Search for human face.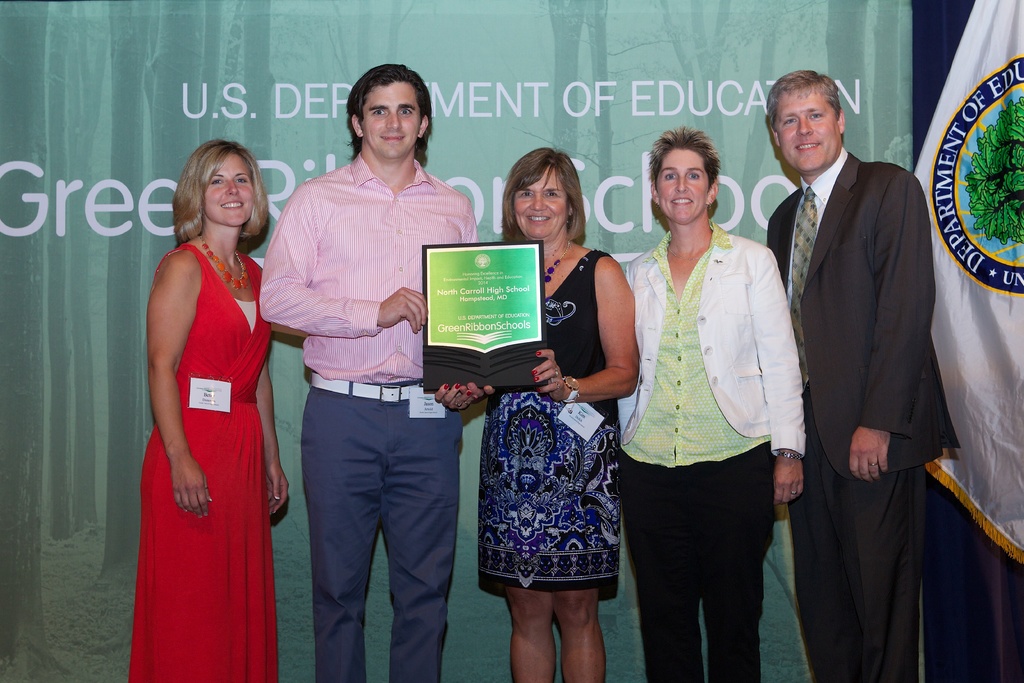
Found at box=[653, 147, 712, 226].
